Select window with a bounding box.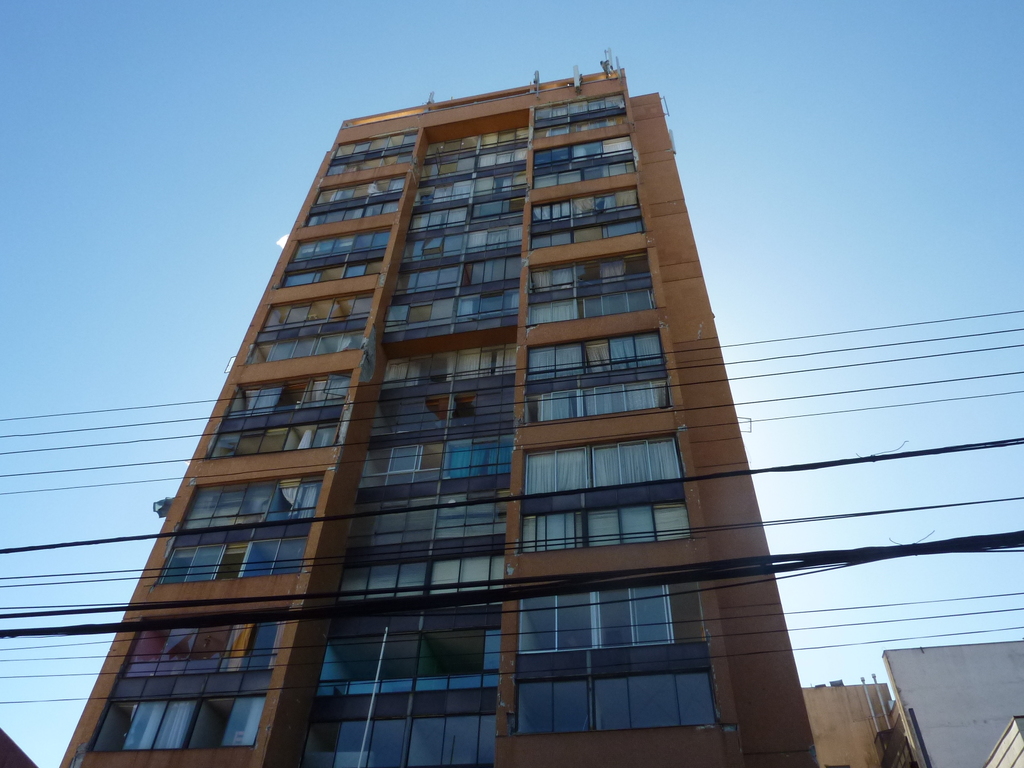
rect(516, 579, 718, 735).
